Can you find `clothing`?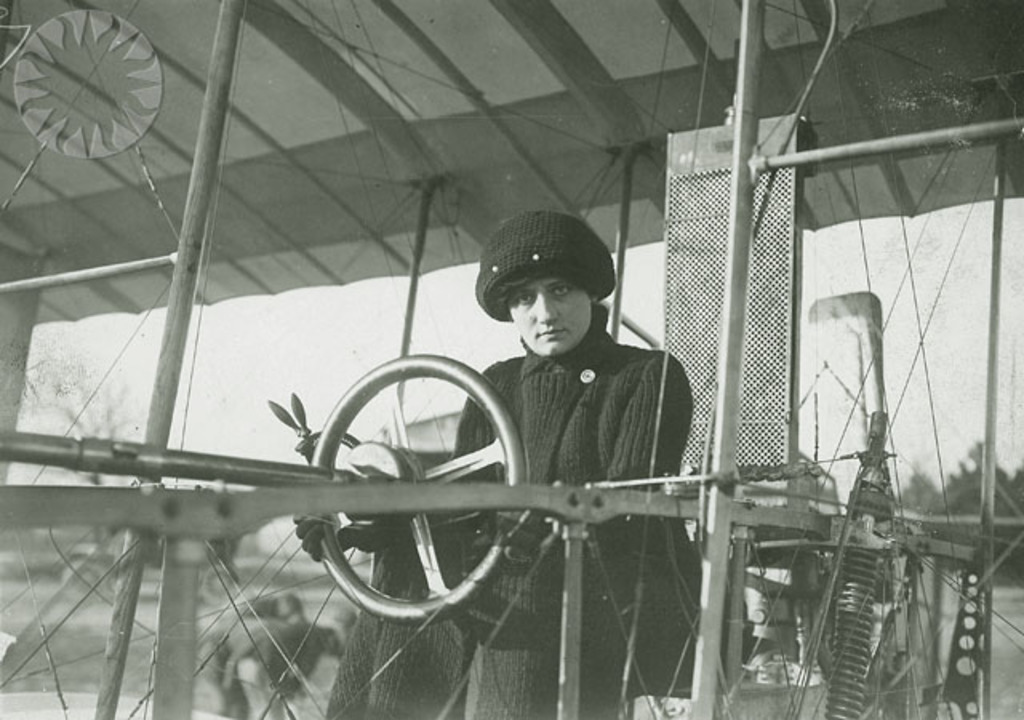
Yes, bounding box: (320, 208, 747, 718).
